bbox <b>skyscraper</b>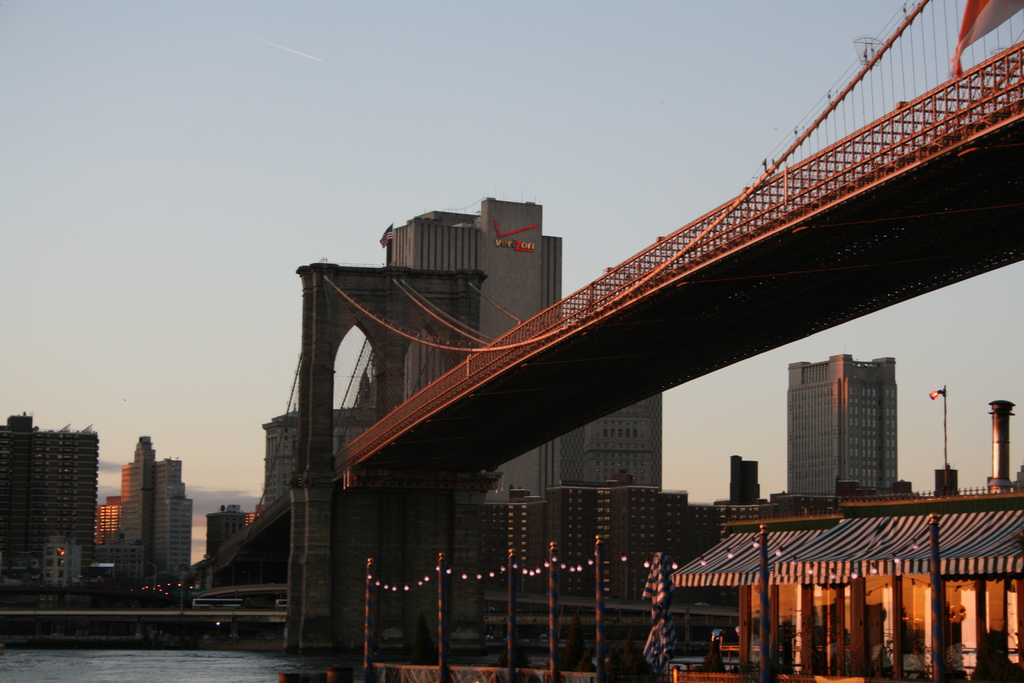
{"left": 99, "top": 419, "right": 201, "bottom": 577}
